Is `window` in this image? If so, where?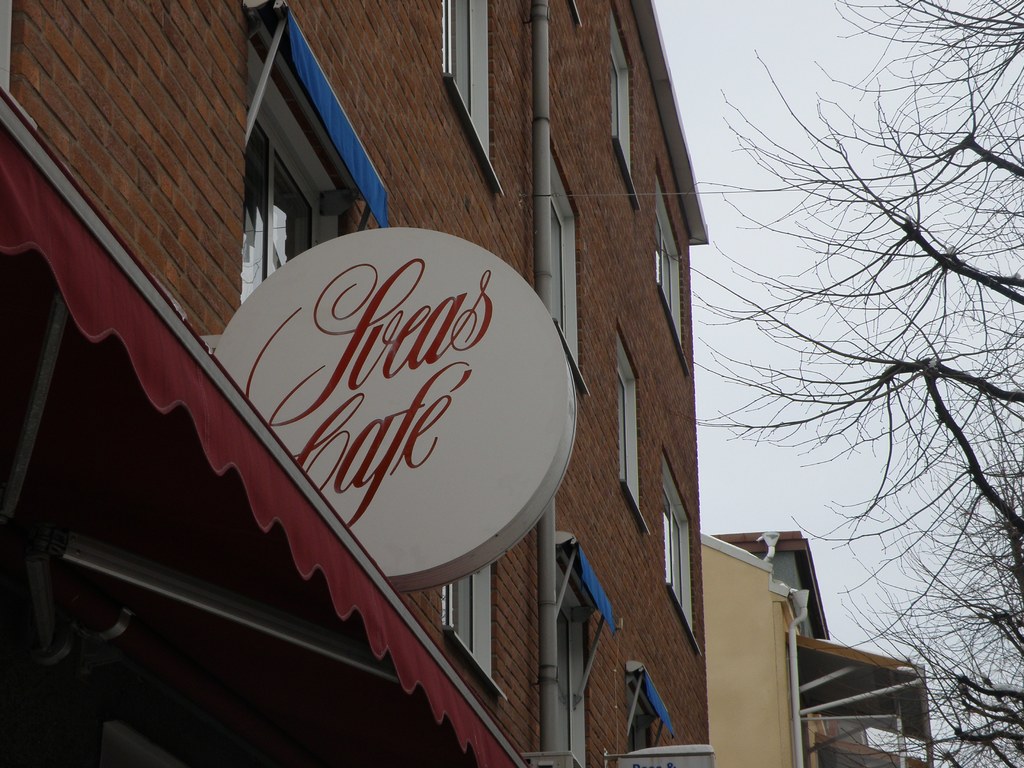
Yes, at 646 165 689 380.
